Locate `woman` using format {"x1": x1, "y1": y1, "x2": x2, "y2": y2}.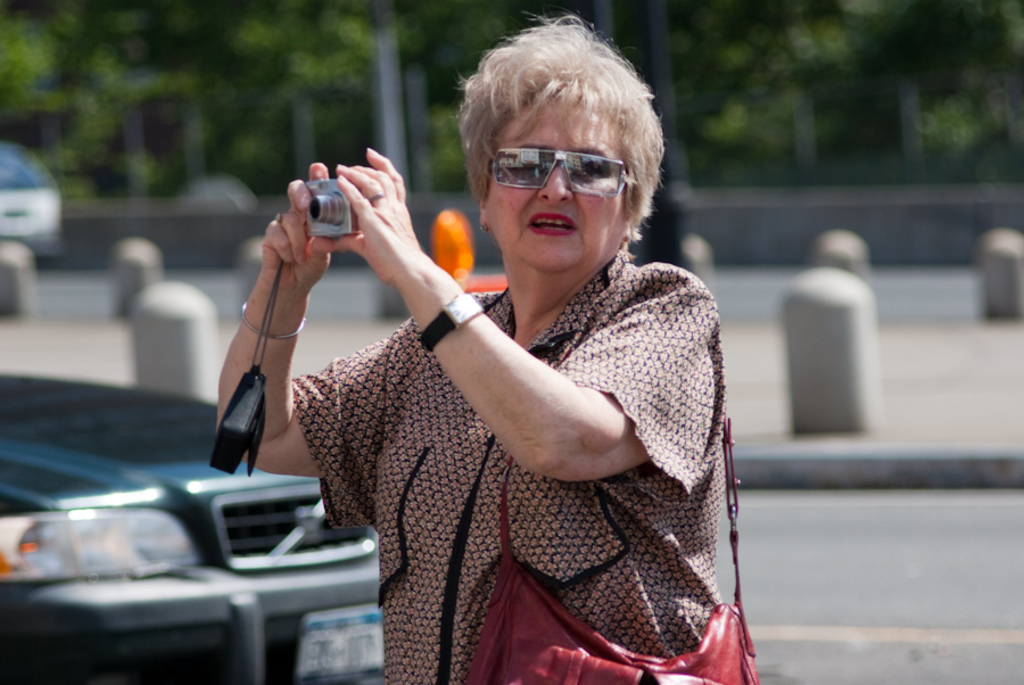
{"x1": 205, "y1": 44, "x2": 784, "y2": 660}.
